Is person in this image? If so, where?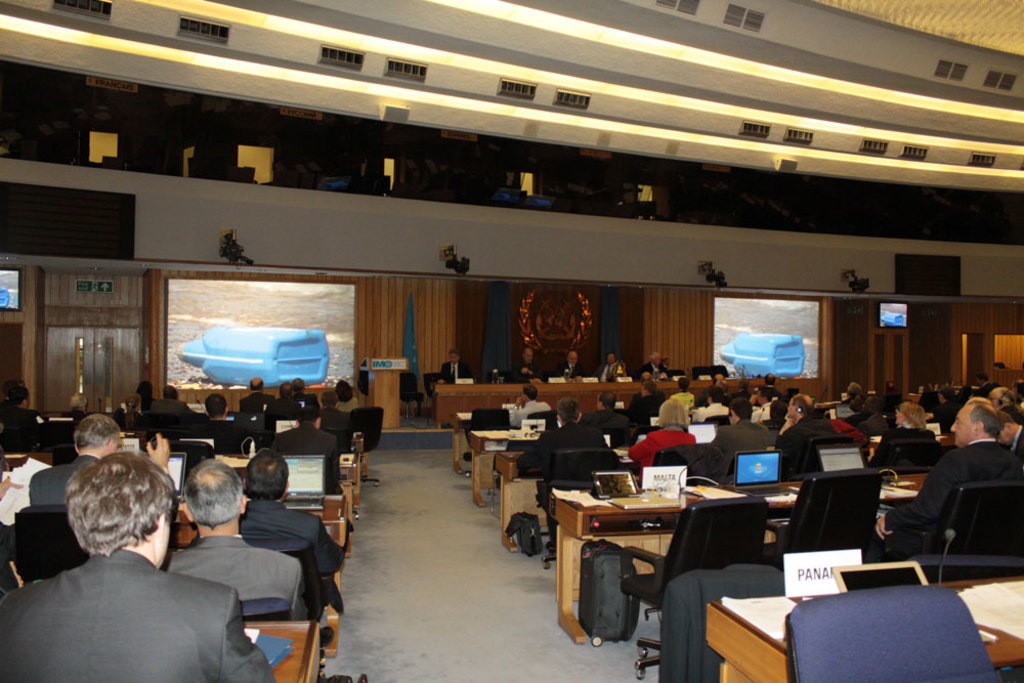
Yes, at <region>194, 392, 248, 449</region>.
